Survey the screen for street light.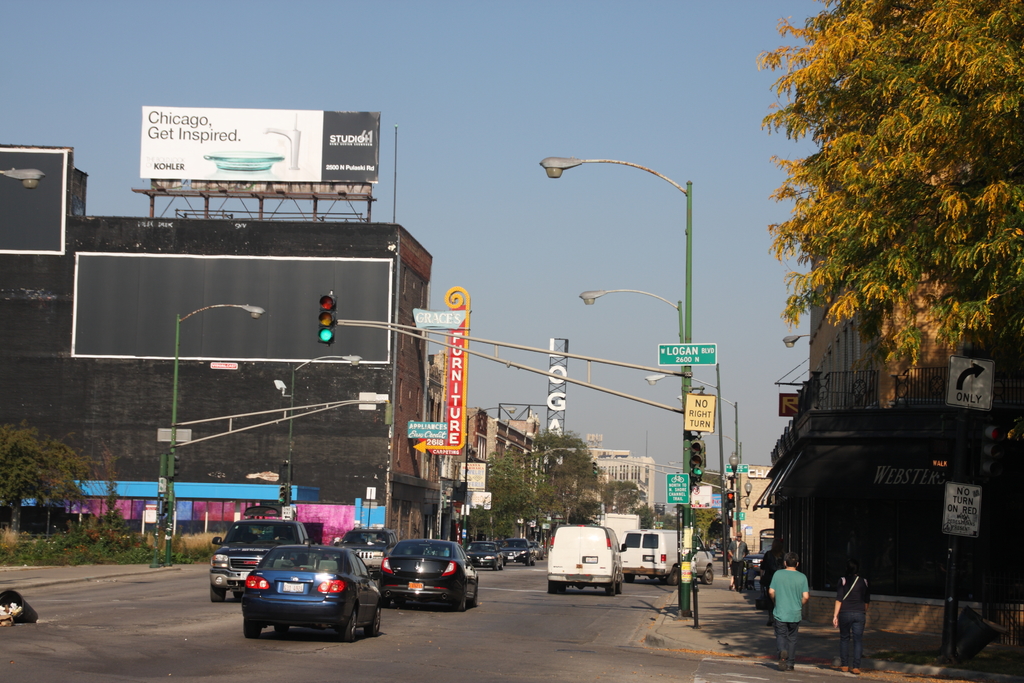
Survey found: Rect(165, 300, 268, 569).
